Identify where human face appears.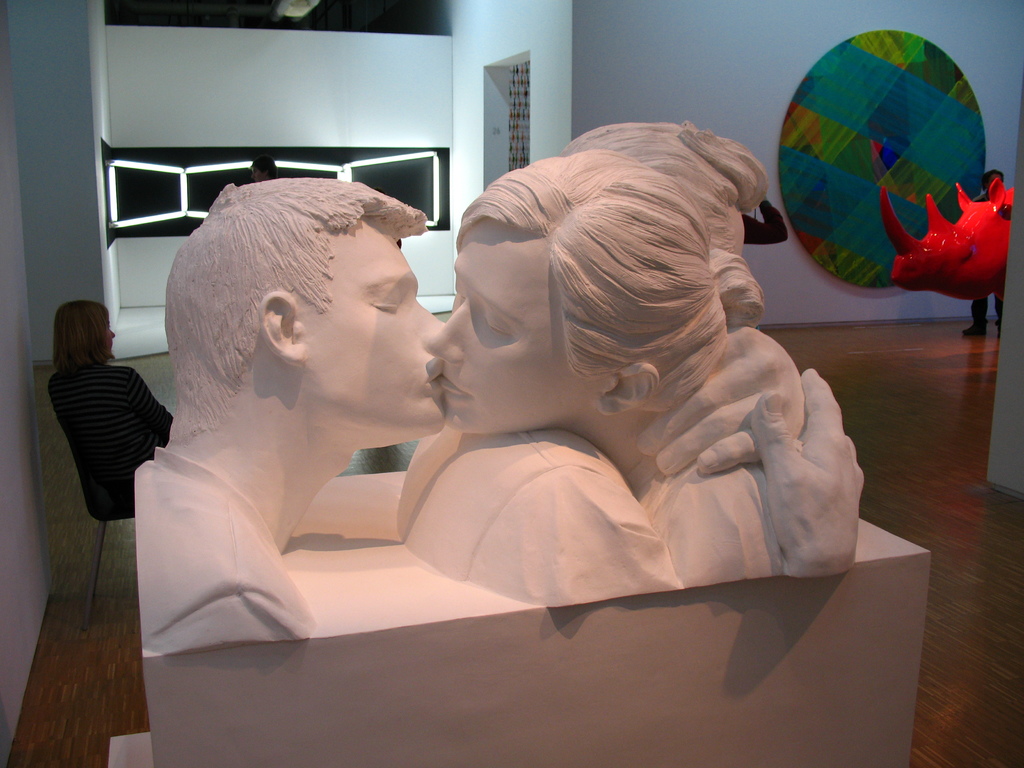
Appears at bbox=(424, 218, 598, 431).
